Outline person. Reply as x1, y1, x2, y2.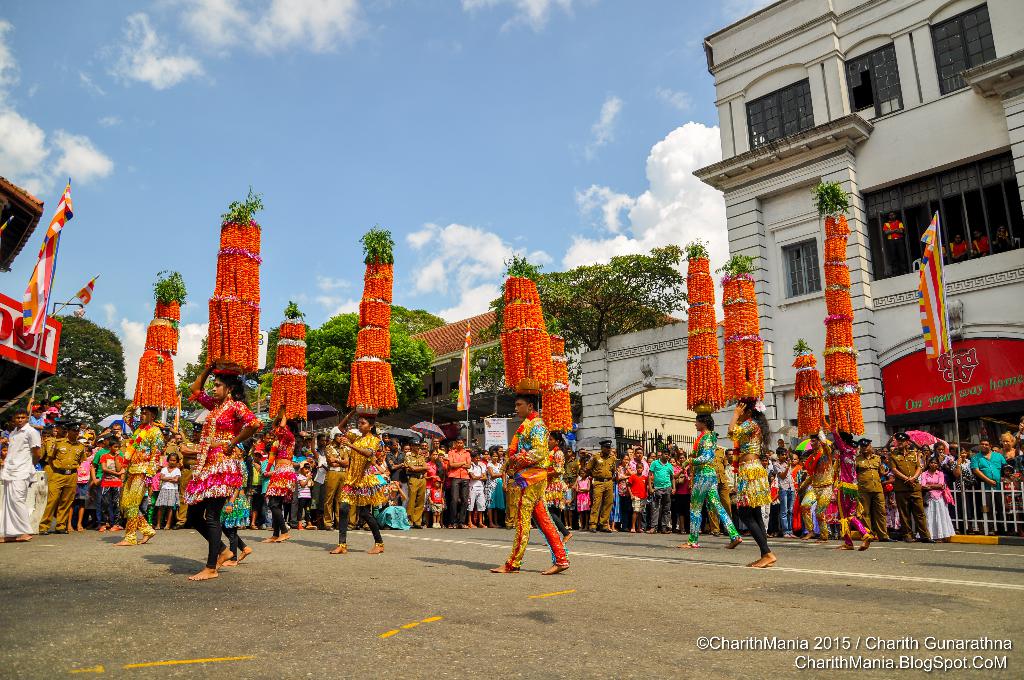
950, 235, 968, 263.
